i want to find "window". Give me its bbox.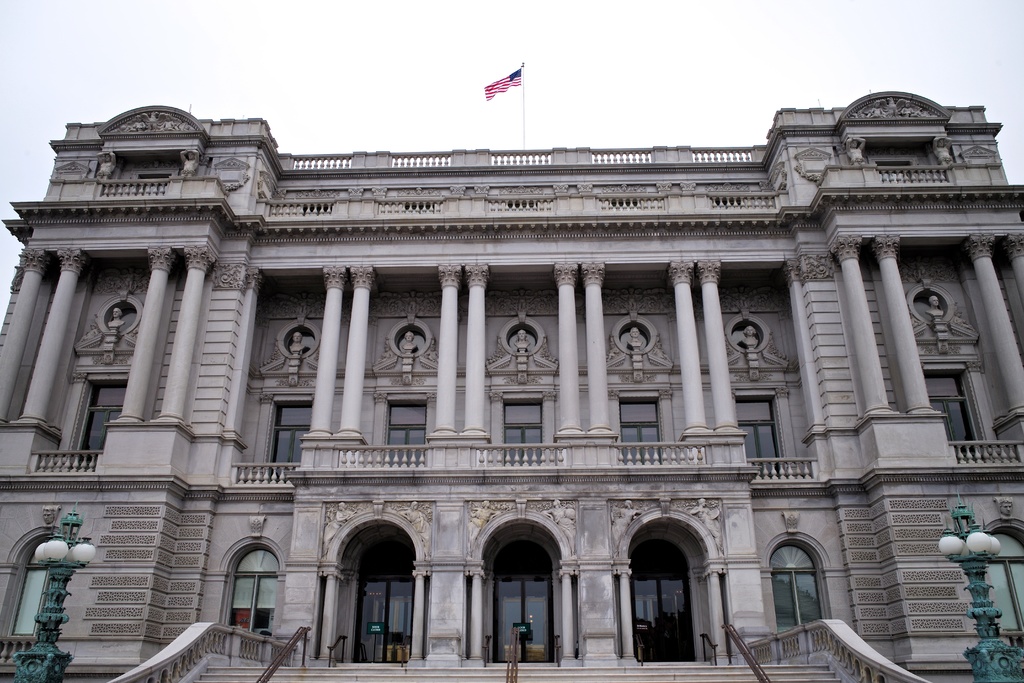
crop(986, 555, 1023, 638).
